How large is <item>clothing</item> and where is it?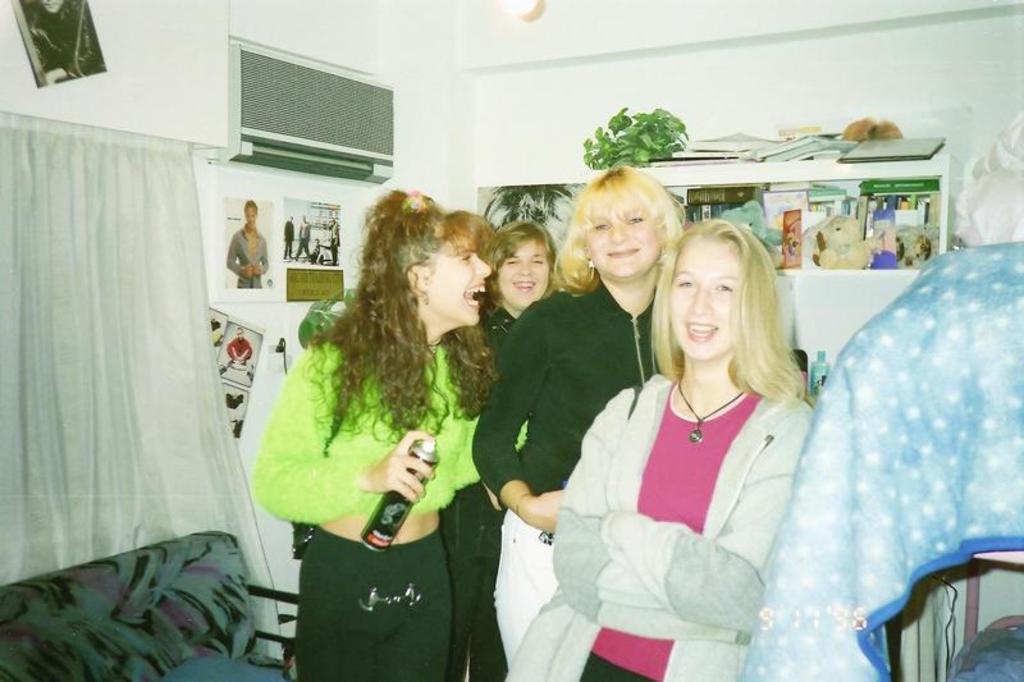
Bounding box: [x1=468, y1=284, x2=663, y2=667].
